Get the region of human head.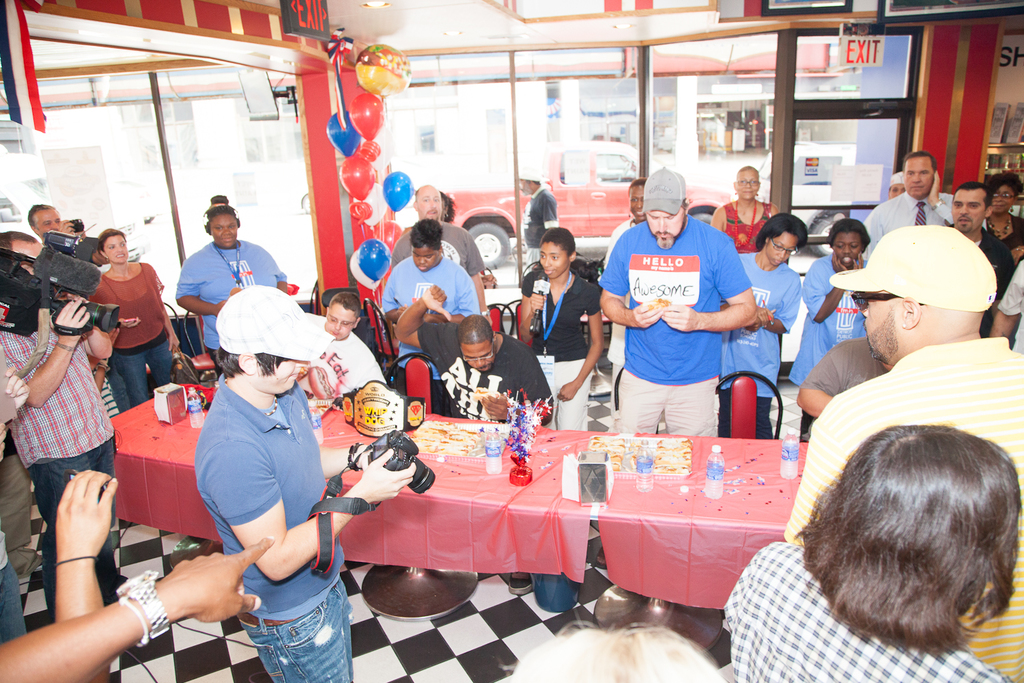
(409, 186, 443, 223).
